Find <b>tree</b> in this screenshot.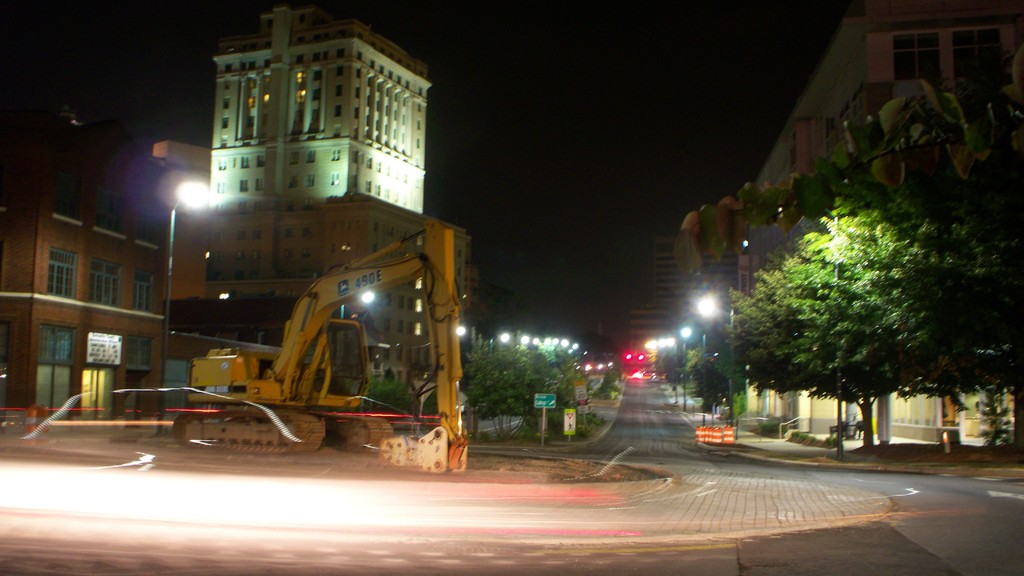
The bounding box for <b>tree</b> is Rect(595, 367, 648, 413).
